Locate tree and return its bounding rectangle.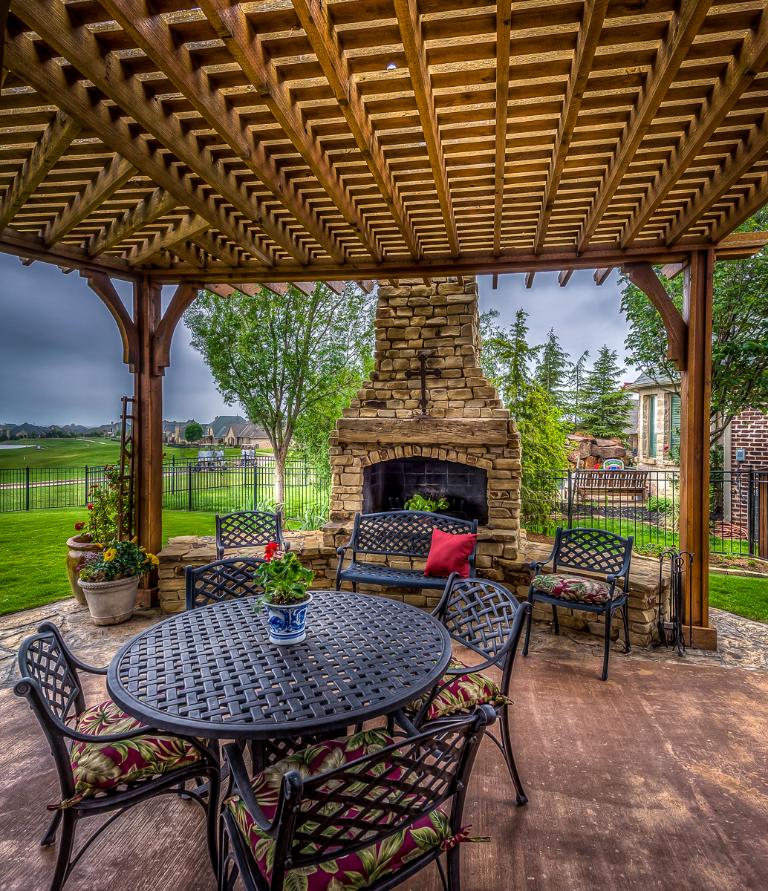
l=557, t=342, r=632, b=466.
